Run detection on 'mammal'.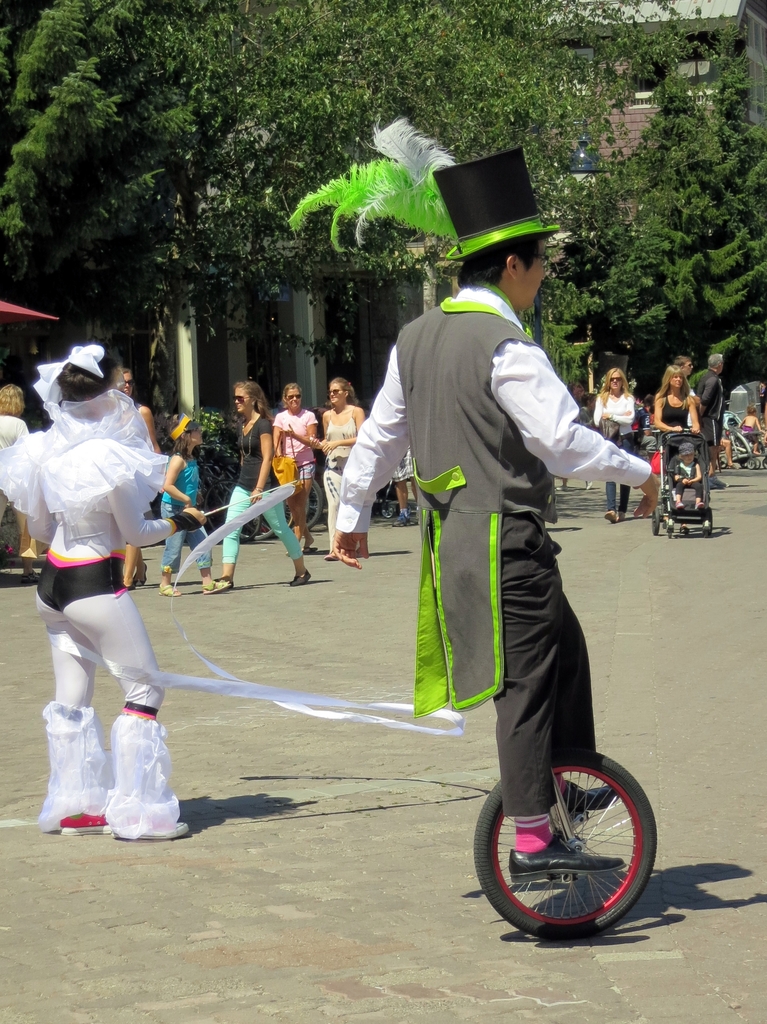
Result: l=594, t=365, r=639, b=519.
